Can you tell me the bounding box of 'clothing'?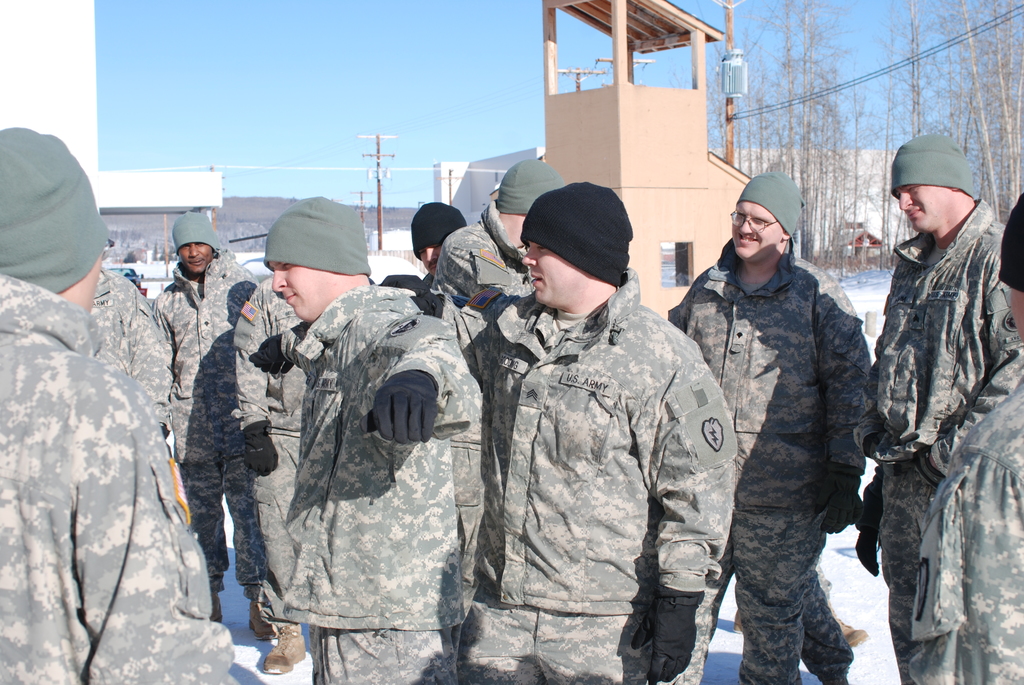
[142, 240, 259, 595].
